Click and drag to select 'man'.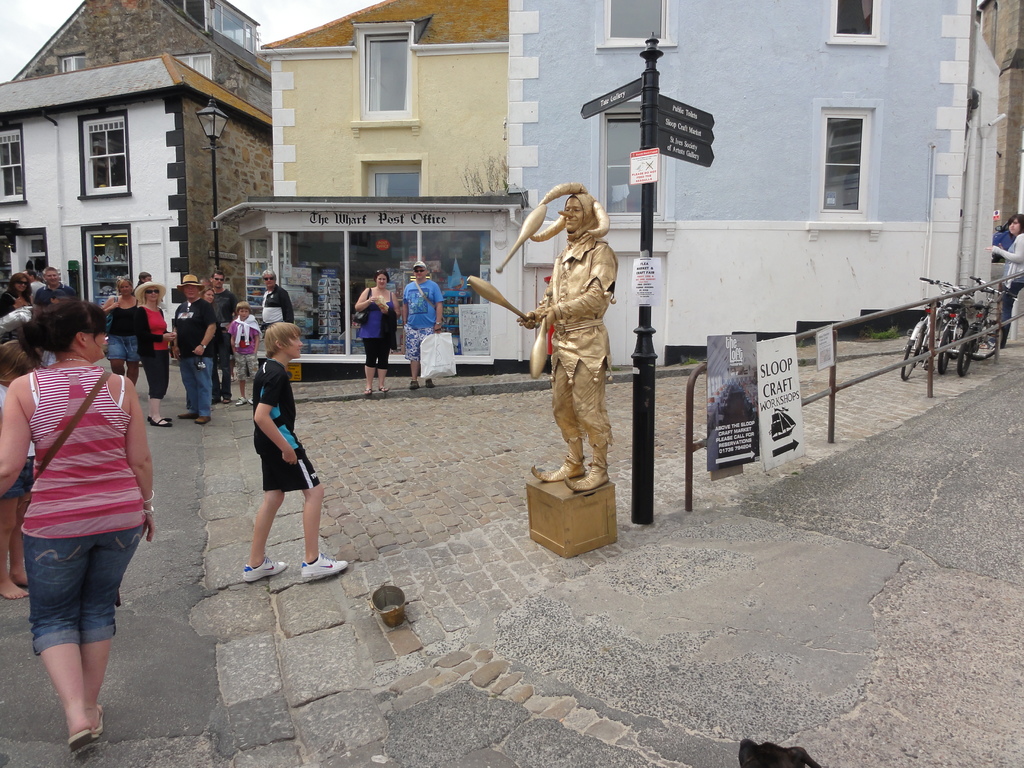
Selection: BBox(180, 269, 224, 422).
